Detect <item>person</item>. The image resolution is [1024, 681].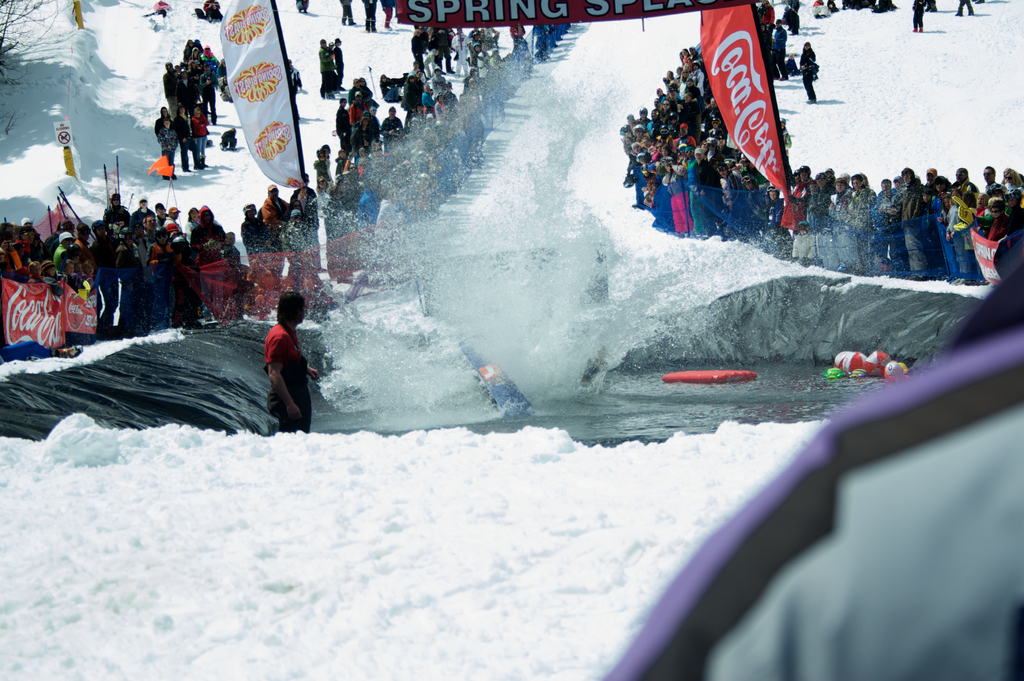
201/45/216/61.
